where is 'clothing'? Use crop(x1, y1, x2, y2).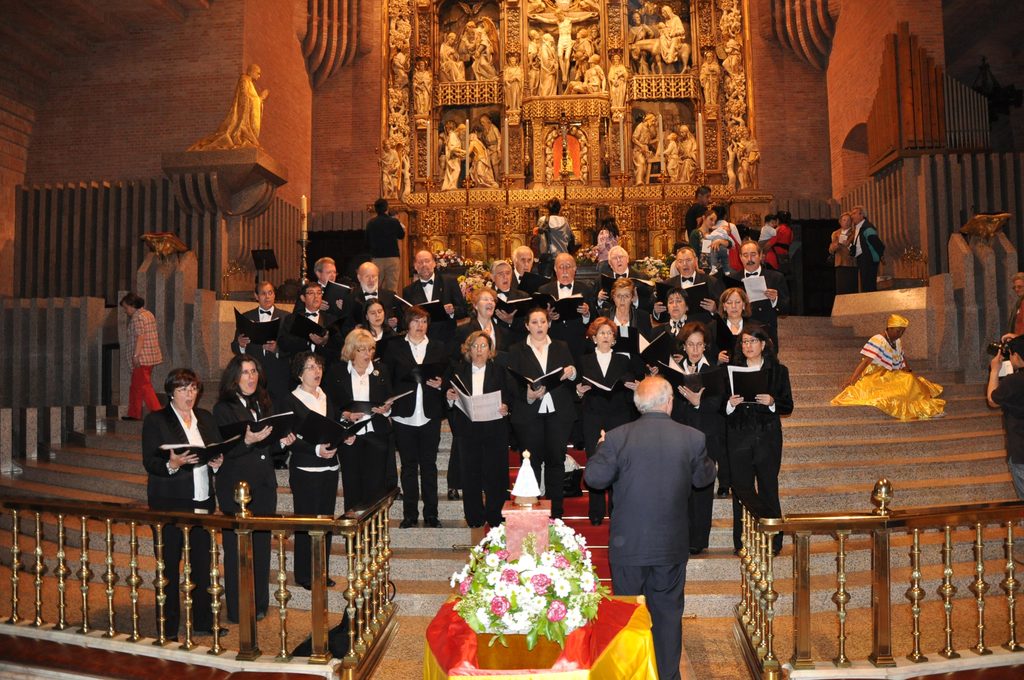
crop(705, 342, 797, 540).
